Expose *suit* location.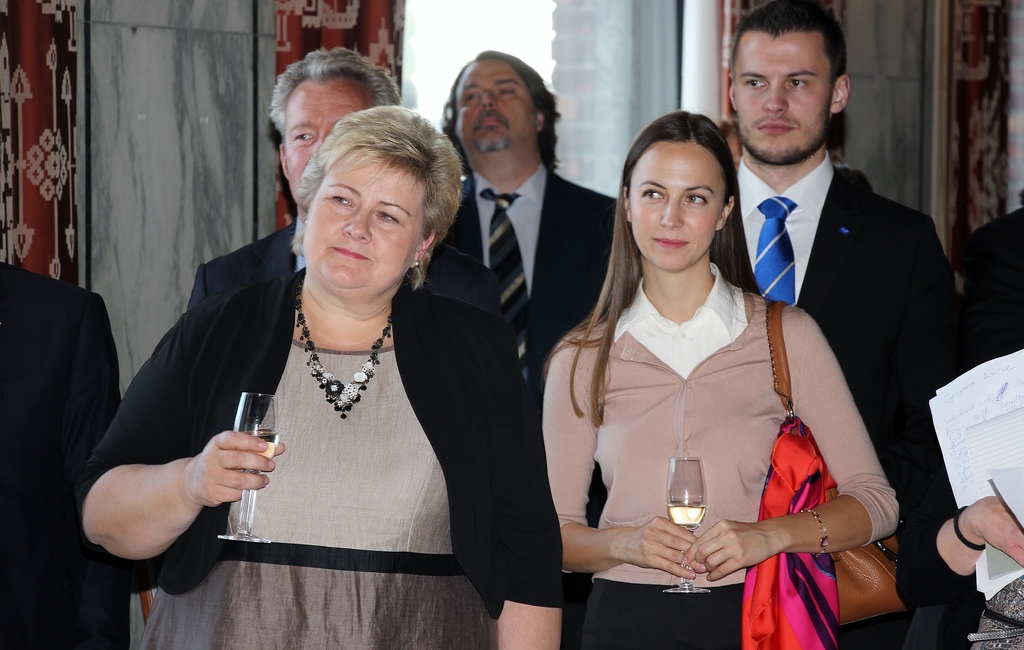
Exposed at 738,150,958,439.
